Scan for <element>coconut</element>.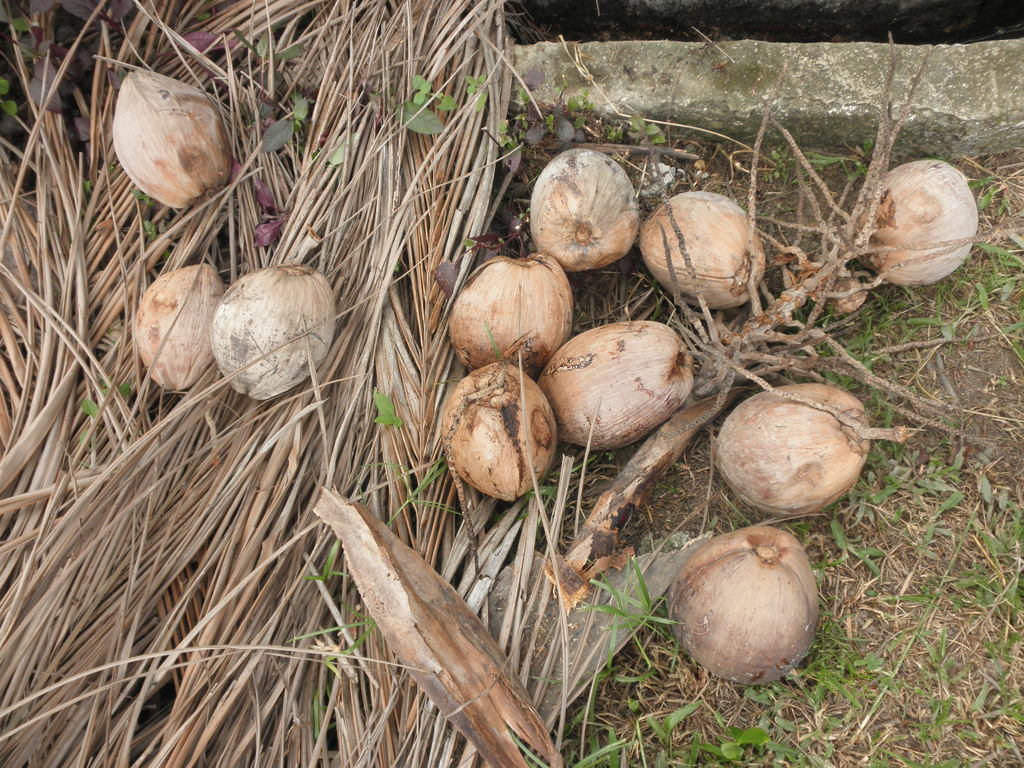
Scan result: detection(446, 257, 572, 372).
